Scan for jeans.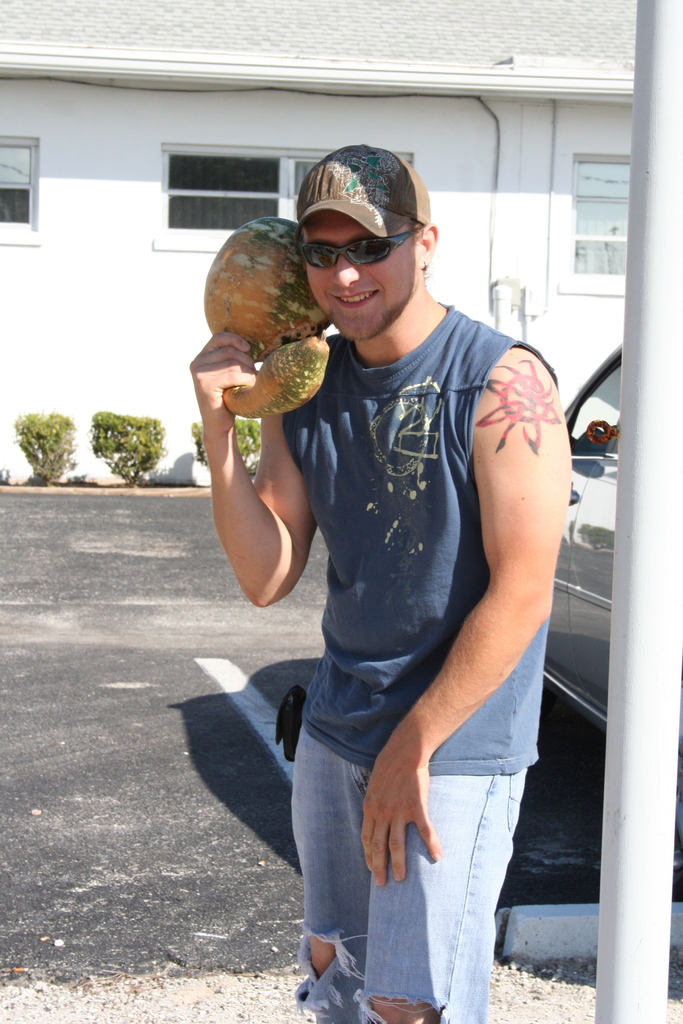
Scan result: box(274, 727, 529, 1012).
